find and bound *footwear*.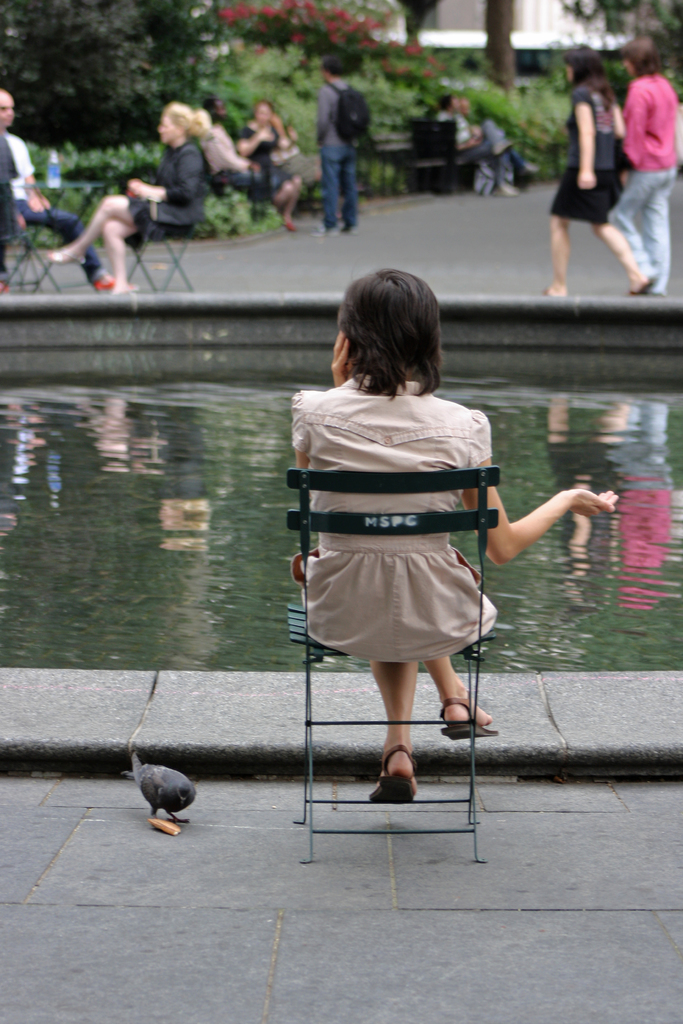
Bound: [94,283,137,293].
